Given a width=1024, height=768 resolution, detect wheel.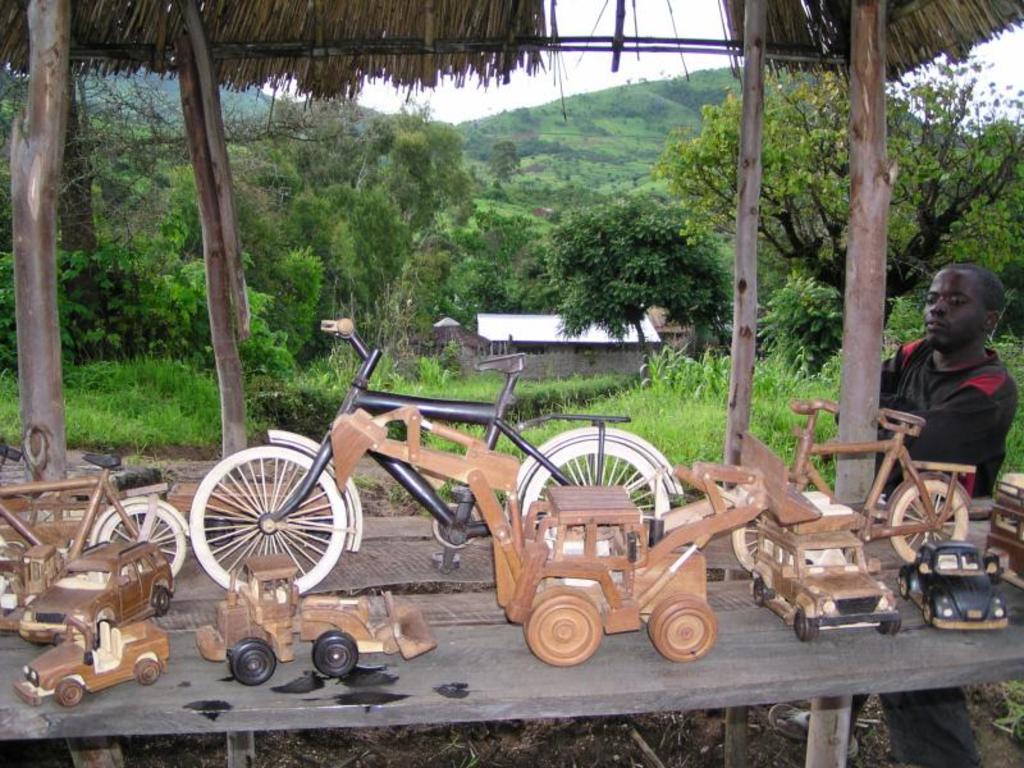
Rect(526, 591, 602, 666).
